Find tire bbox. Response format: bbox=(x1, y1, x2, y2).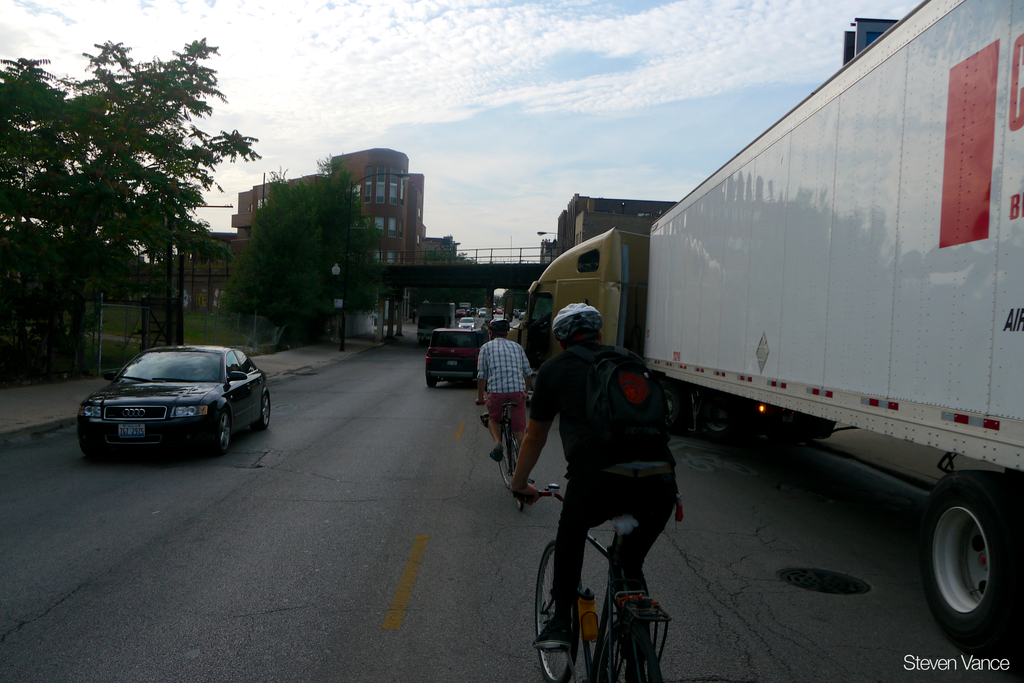
bbox=(698, 400, 764, 447).
